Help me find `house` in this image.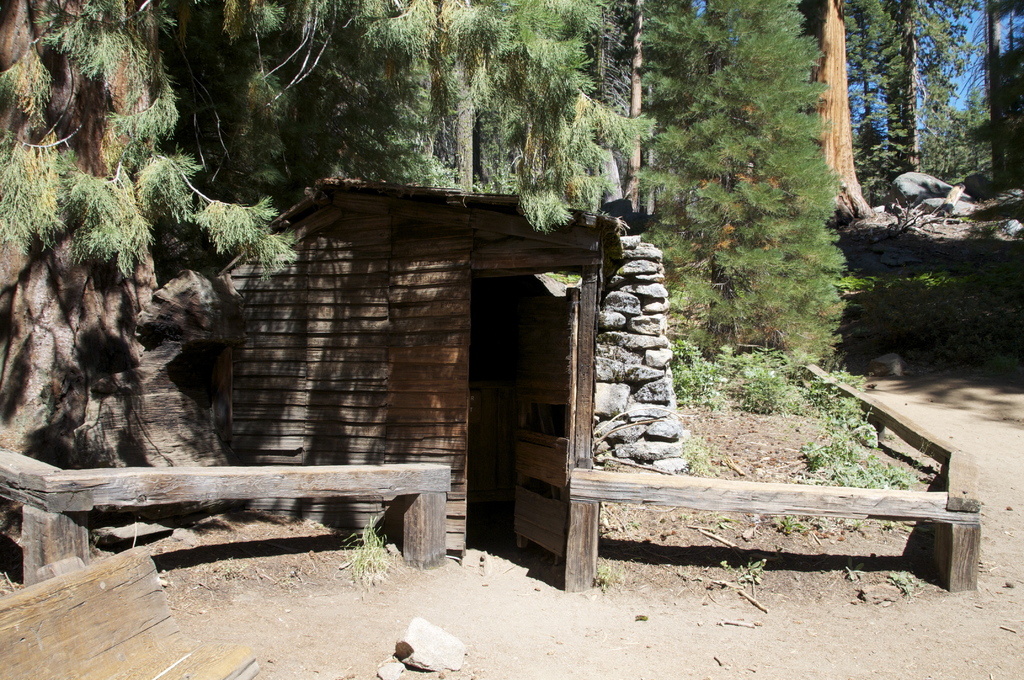
Found it: 548,271,701,464.
